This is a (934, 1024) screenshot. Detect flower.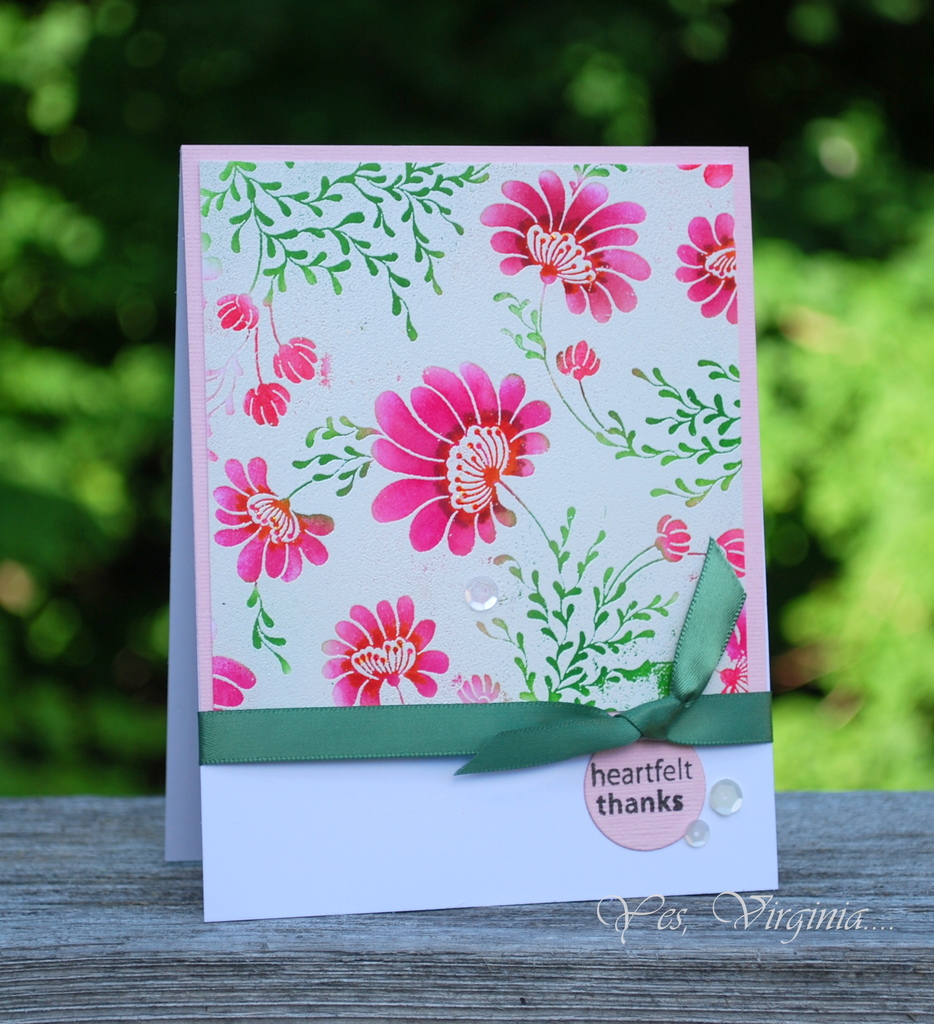
209 455 342 585.
